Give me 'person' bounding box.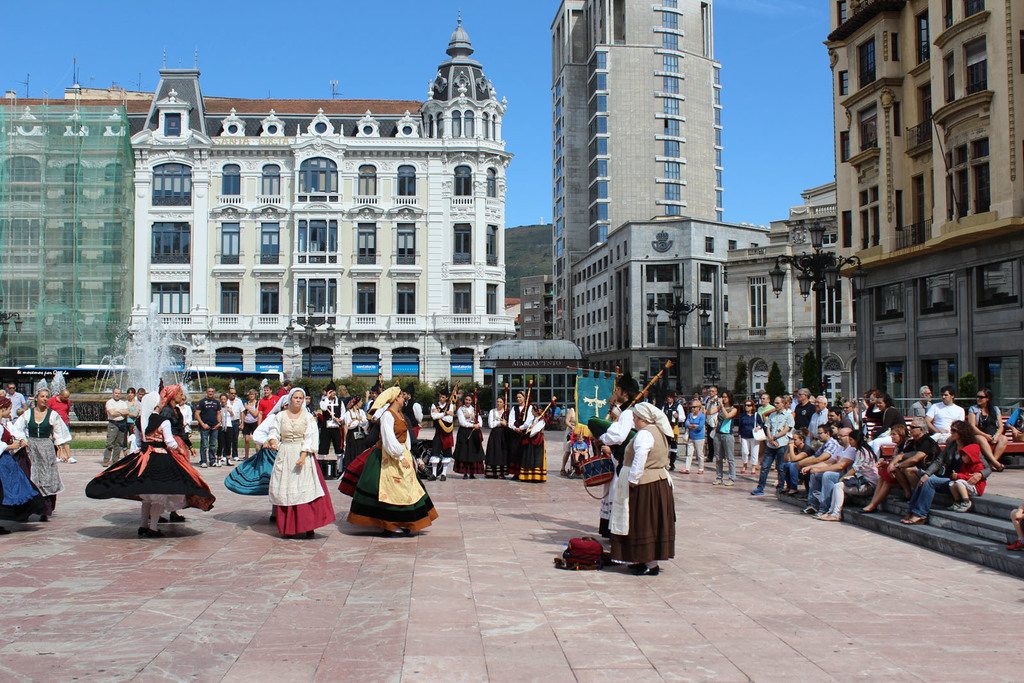
x1=491, y1=396, x2=505, y2=474.
